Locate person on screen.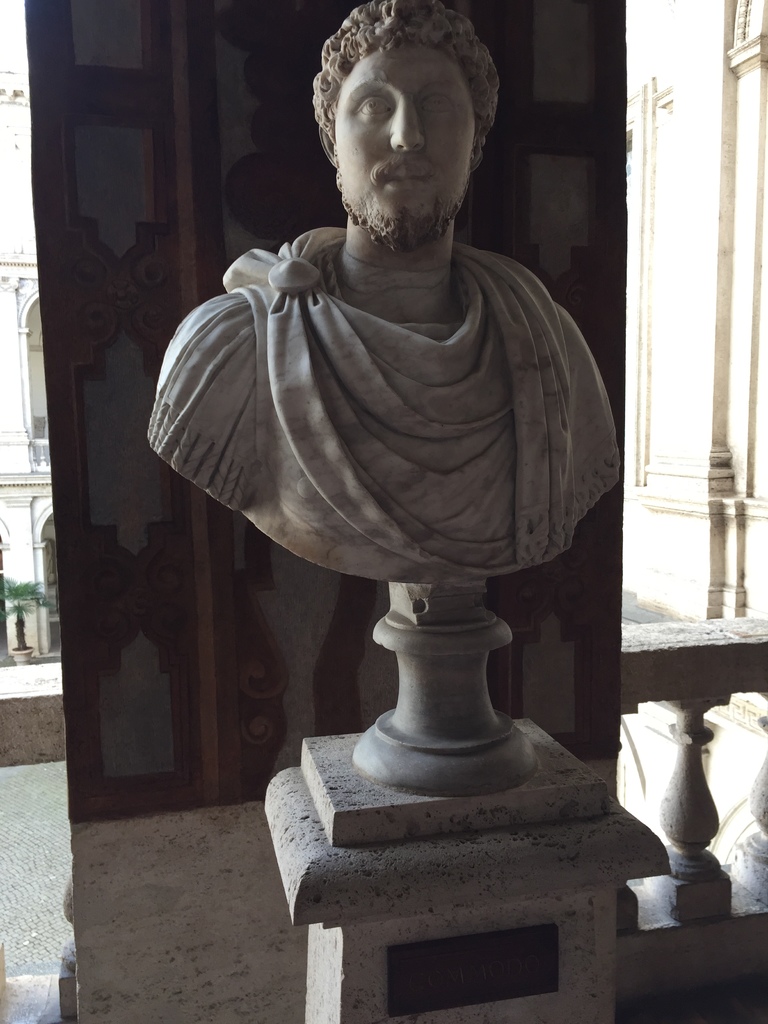
On screen at 147/0/638/586.
